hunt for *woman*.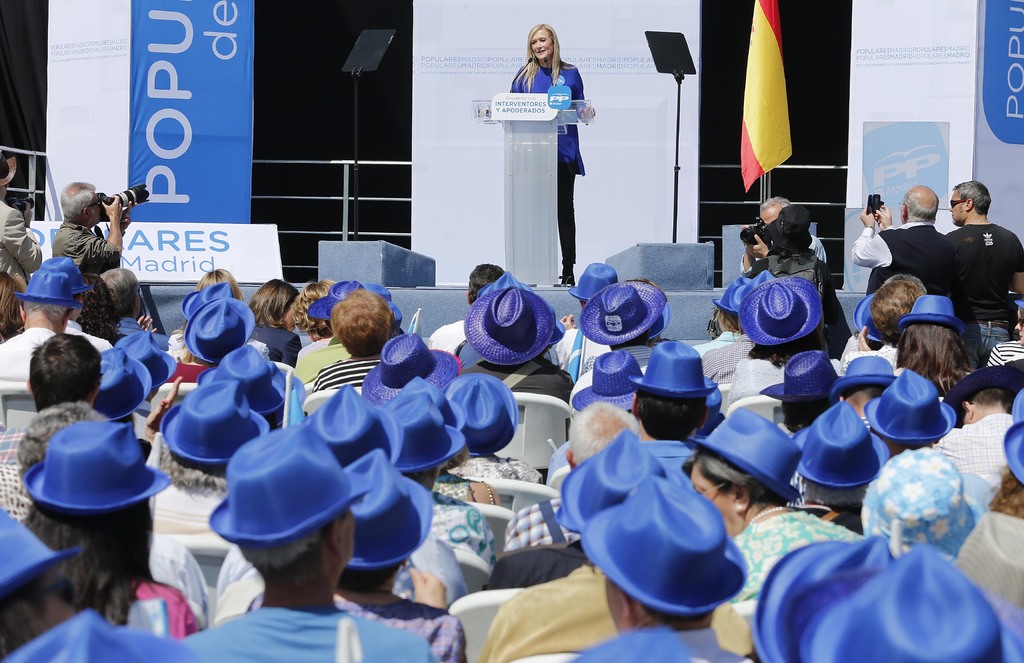
Hunted down at 287,276,353,384.
